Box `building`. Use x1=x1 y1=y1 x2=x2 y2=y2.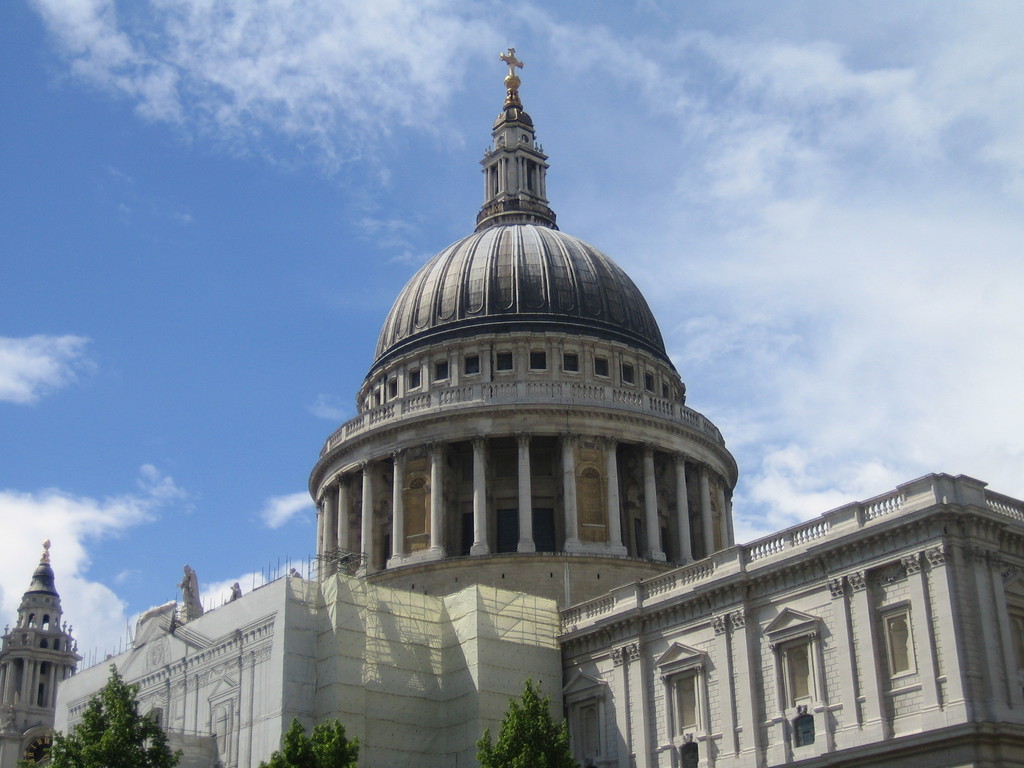
x1=0 y1=538 x2=84 y2=767.
